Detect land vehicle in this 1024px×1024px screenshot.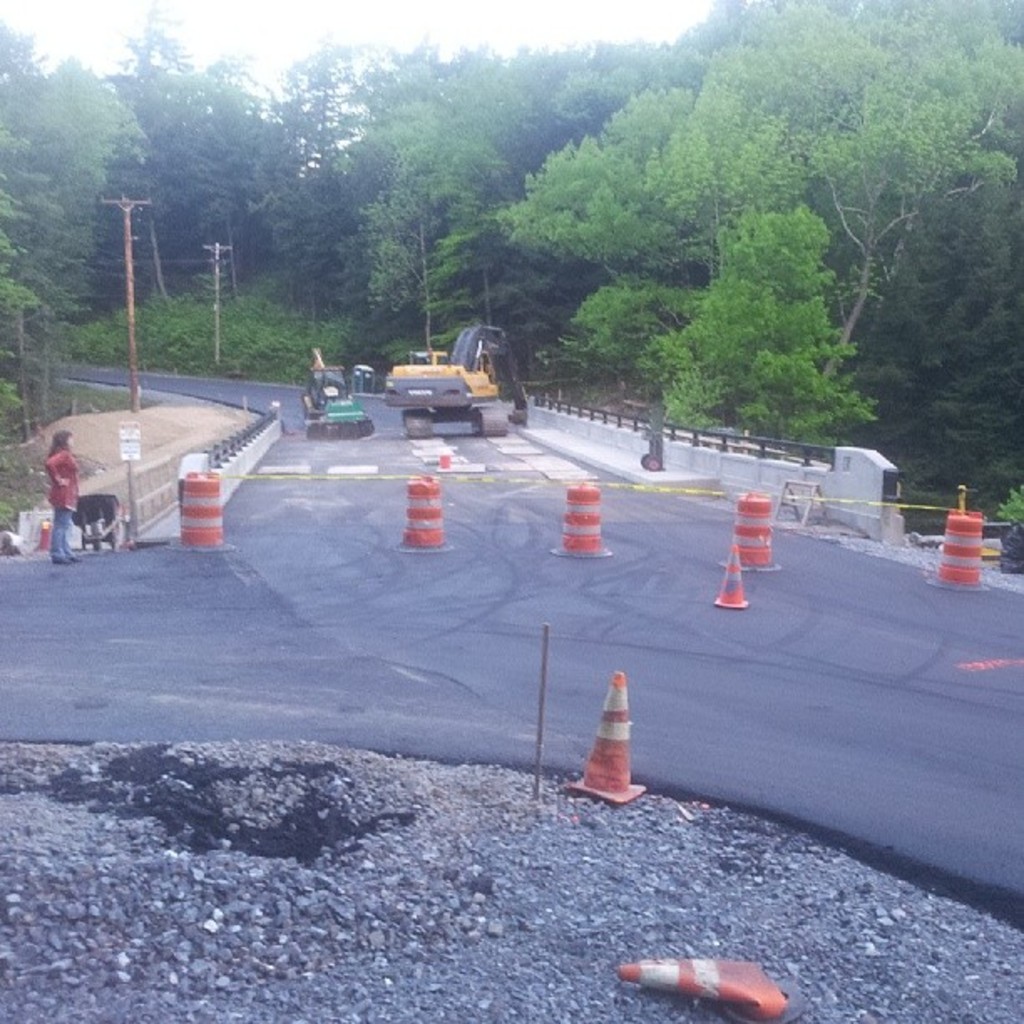
Detection: [298, 360, 380, 440].
